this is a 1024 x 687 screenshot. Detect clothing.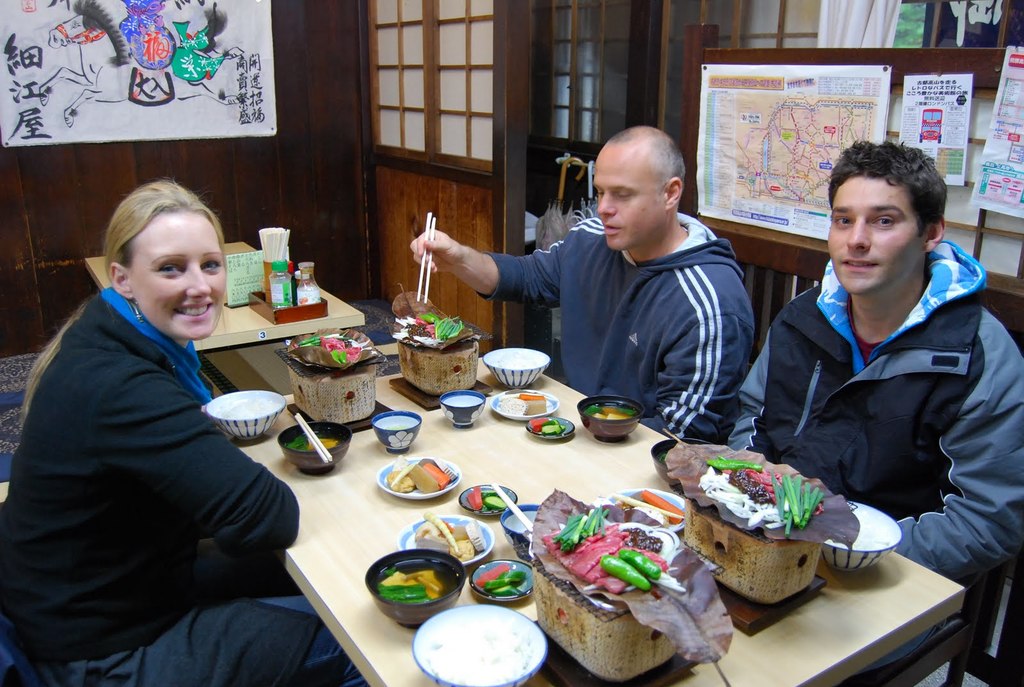
select_region(490, 212, 754, 448).
